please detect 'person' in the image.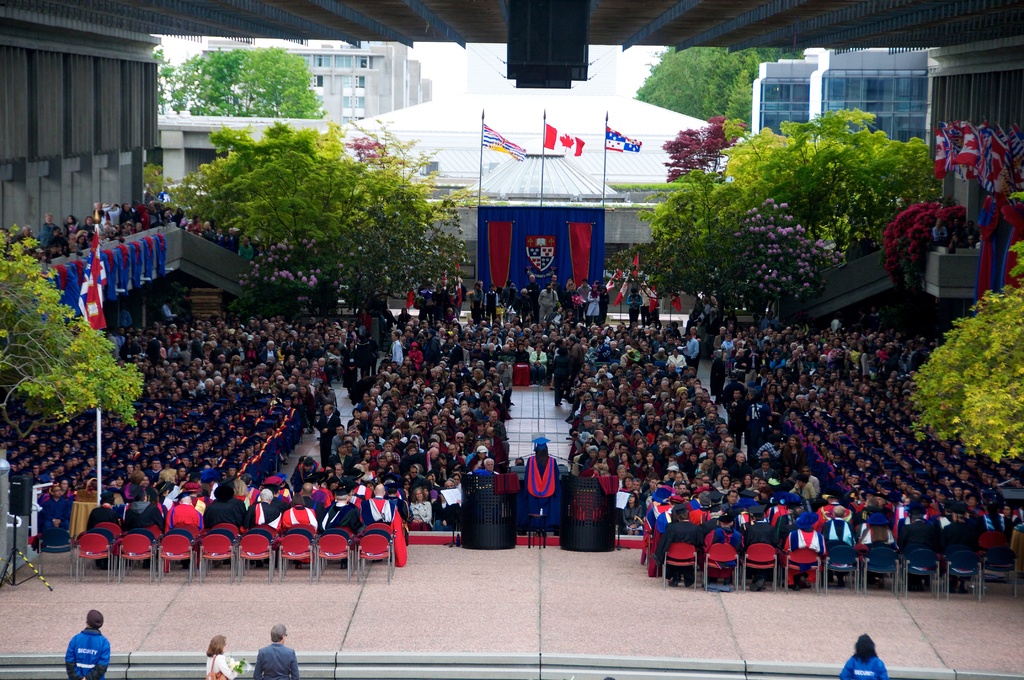
[245, 490, 278, 529].
